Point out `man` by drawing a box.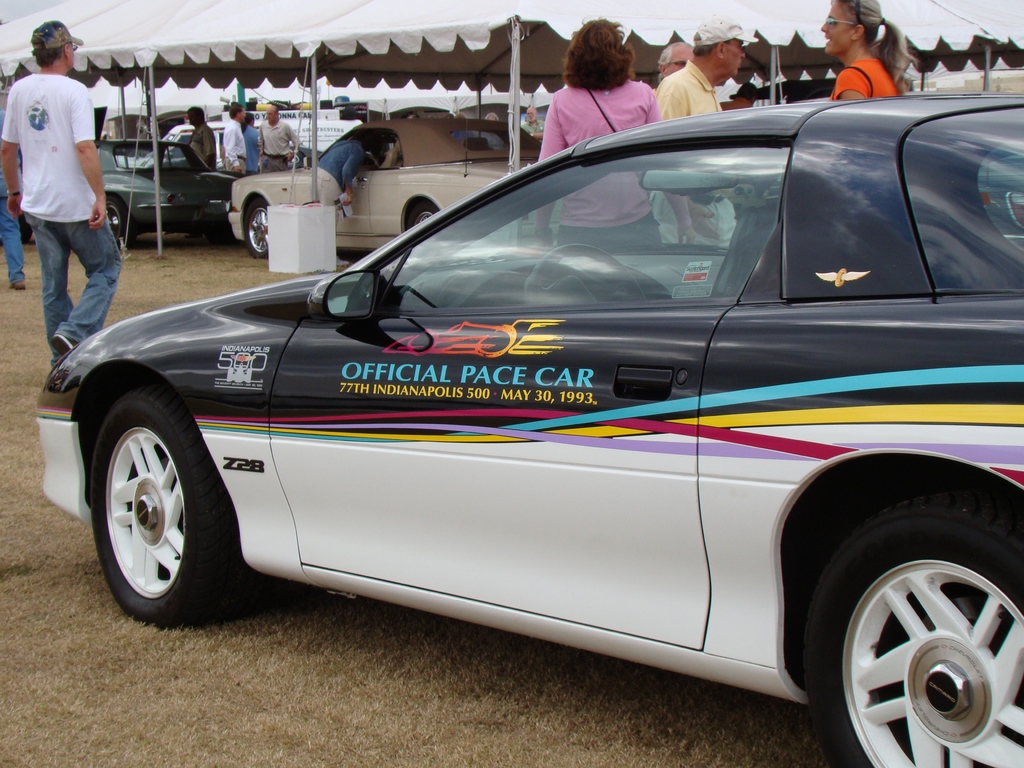
bbox(0, 103, 28, 292).
